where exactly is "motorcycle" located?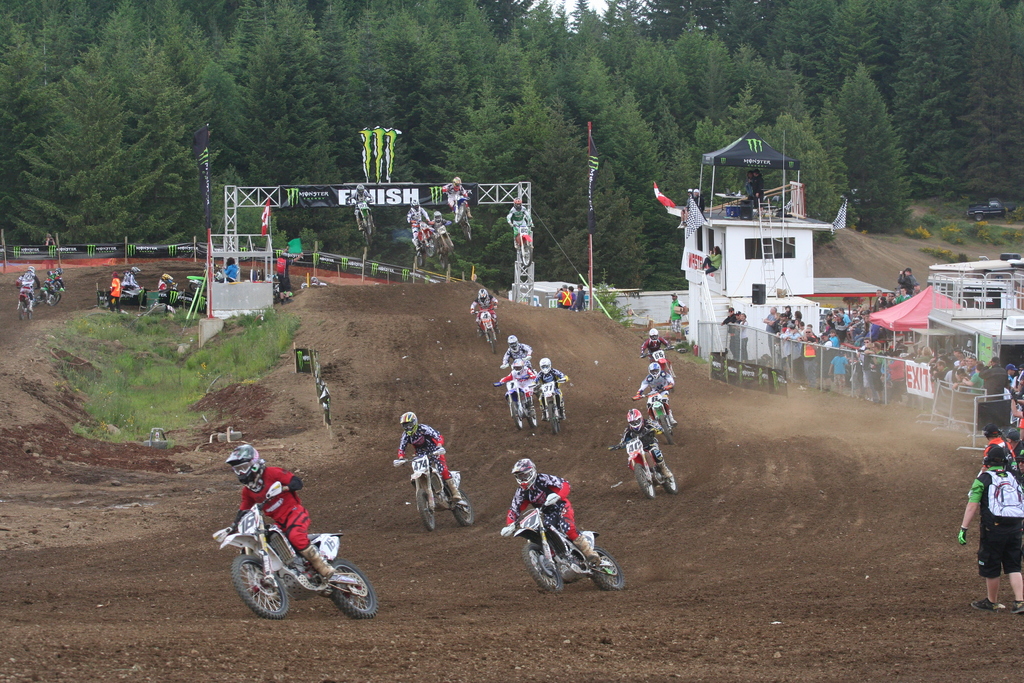
Its bounding box is [35,281,68,306].
